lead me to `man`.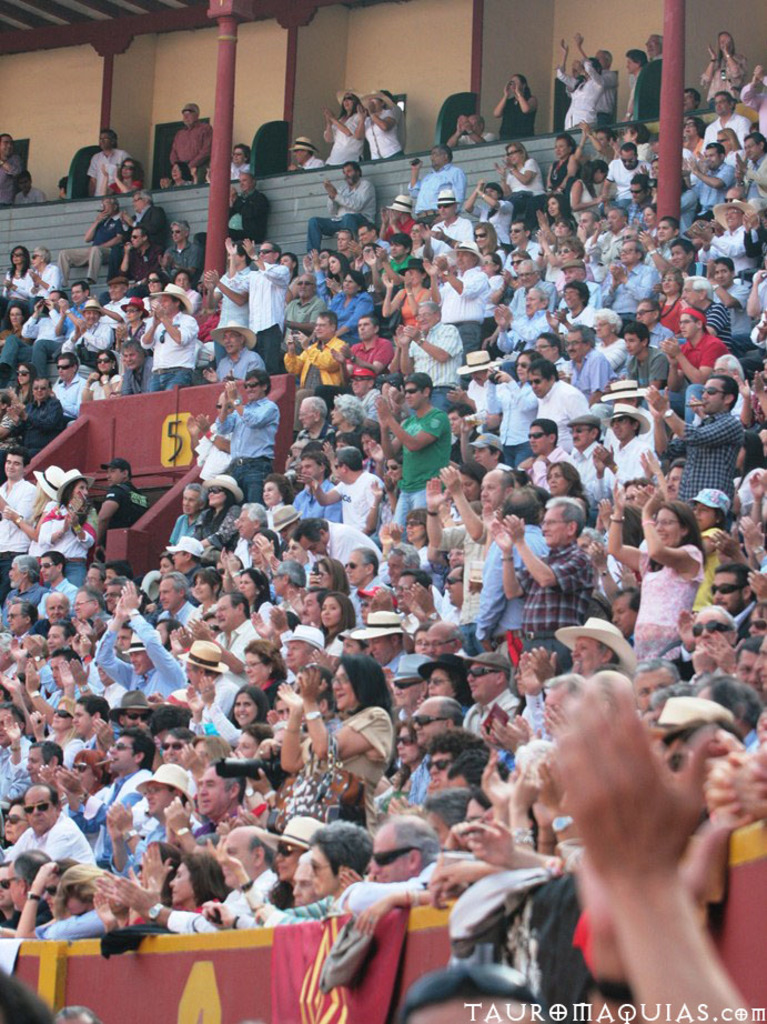
Lead to pyautogui.locateOnScreen(461, 651, 516, 736).
